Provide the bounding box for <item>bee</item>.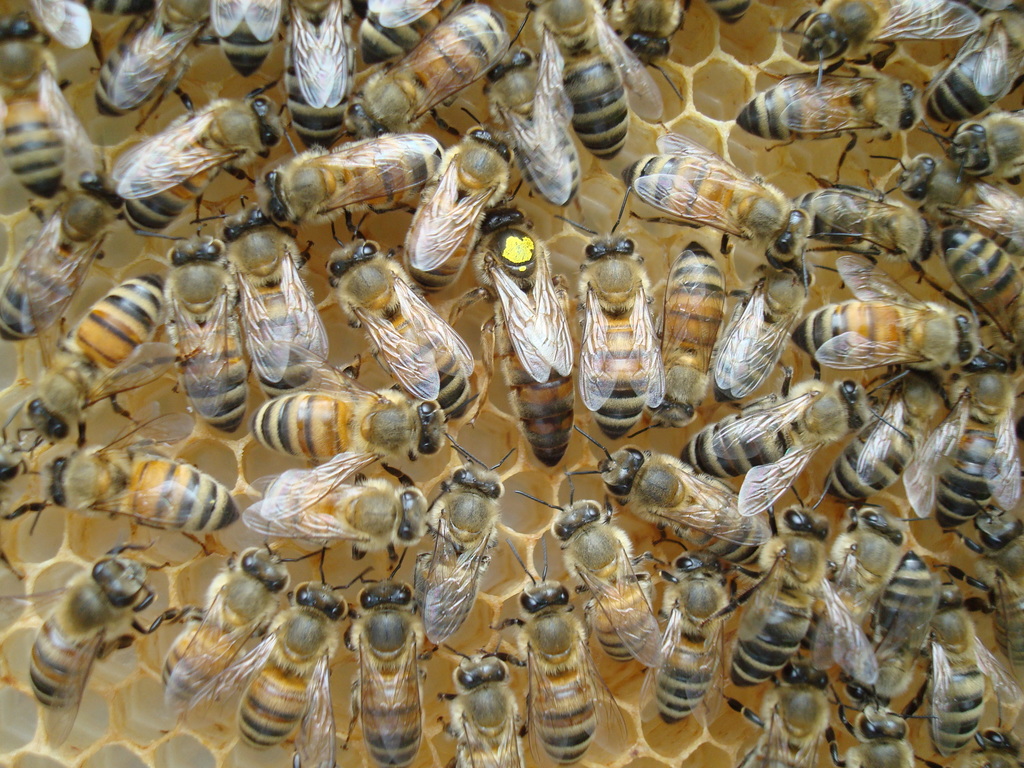
BBox(400, 449, 538, 675).
